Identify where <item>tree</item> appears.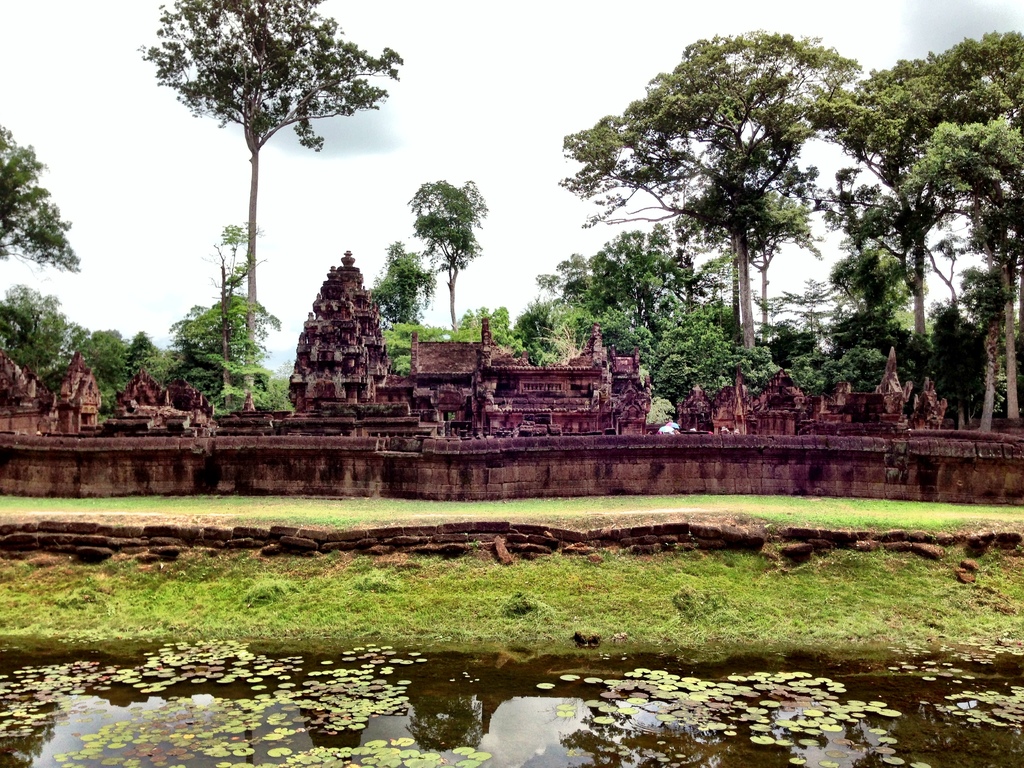
Appears at (x1=407, y1=176, x2=490, y2=339).
